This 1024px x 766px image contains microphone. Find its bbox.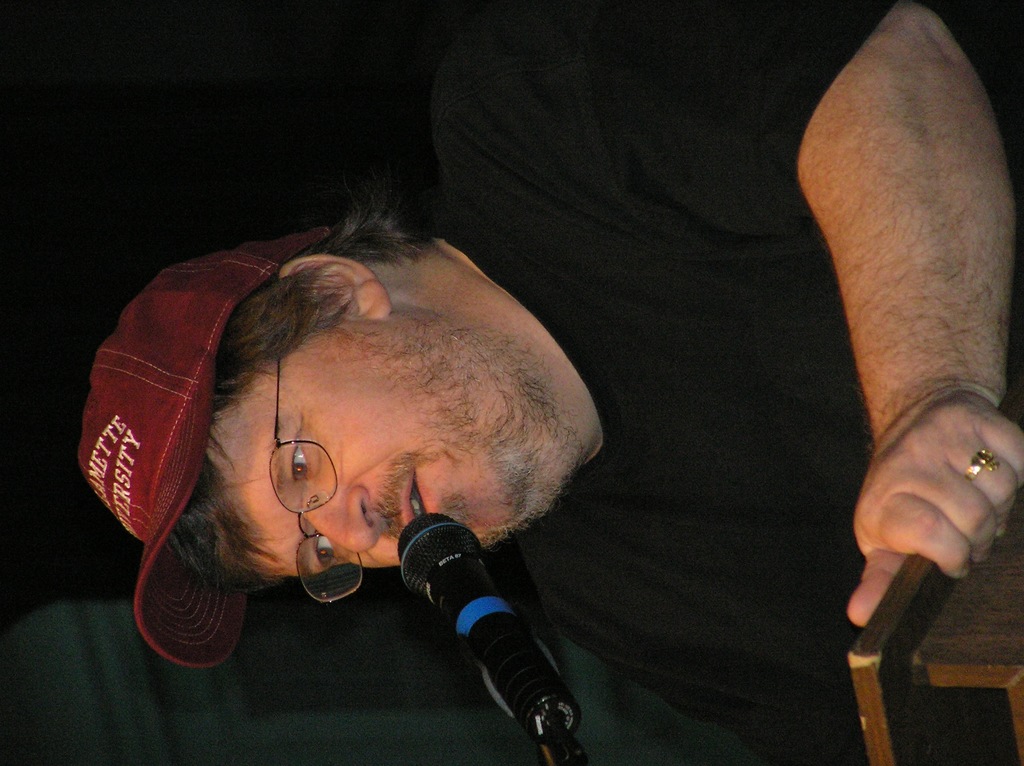
<region>385, 510, 589, 754</region>.
